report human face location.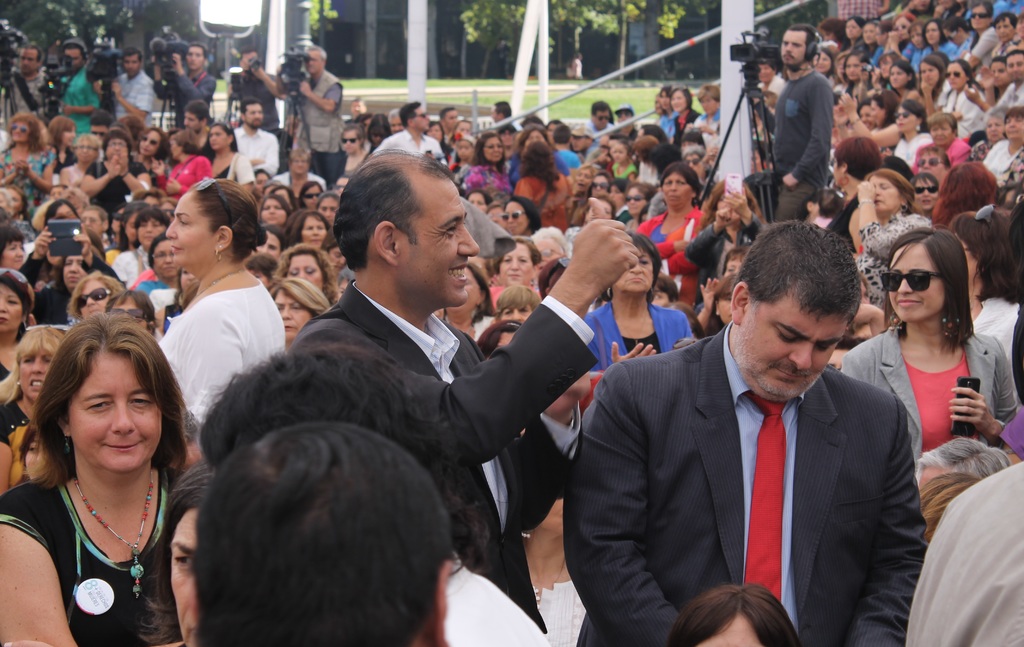
Report: [0,239,24,269].
